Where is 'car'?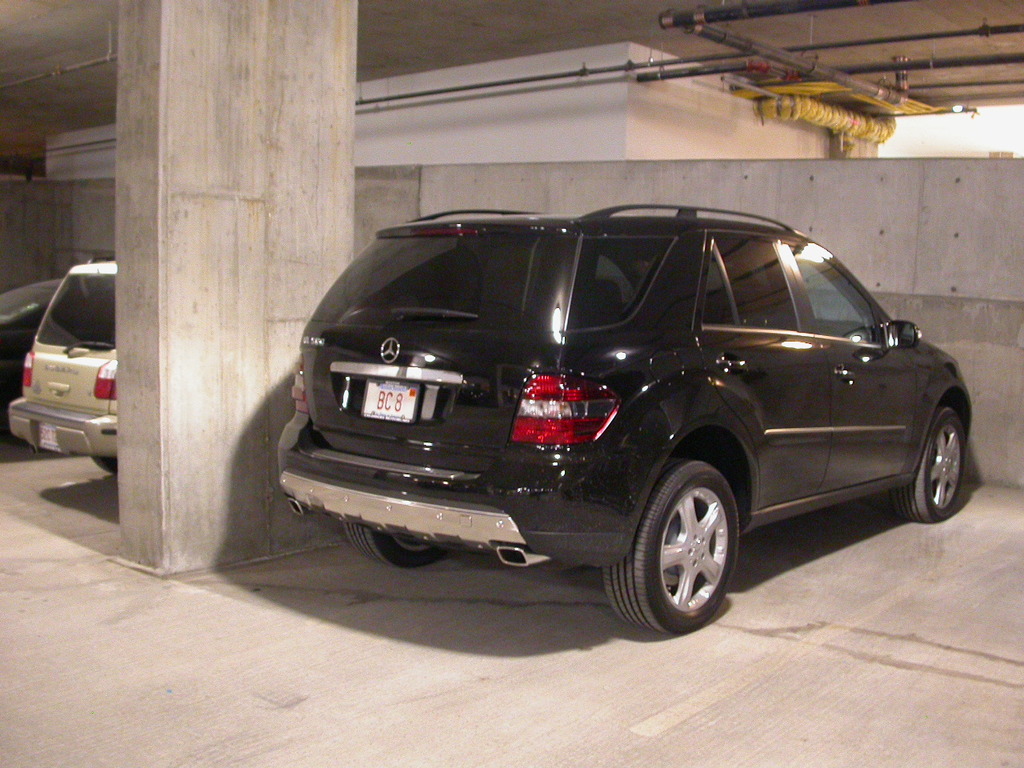
bbox(6, 254, 118, 477).
